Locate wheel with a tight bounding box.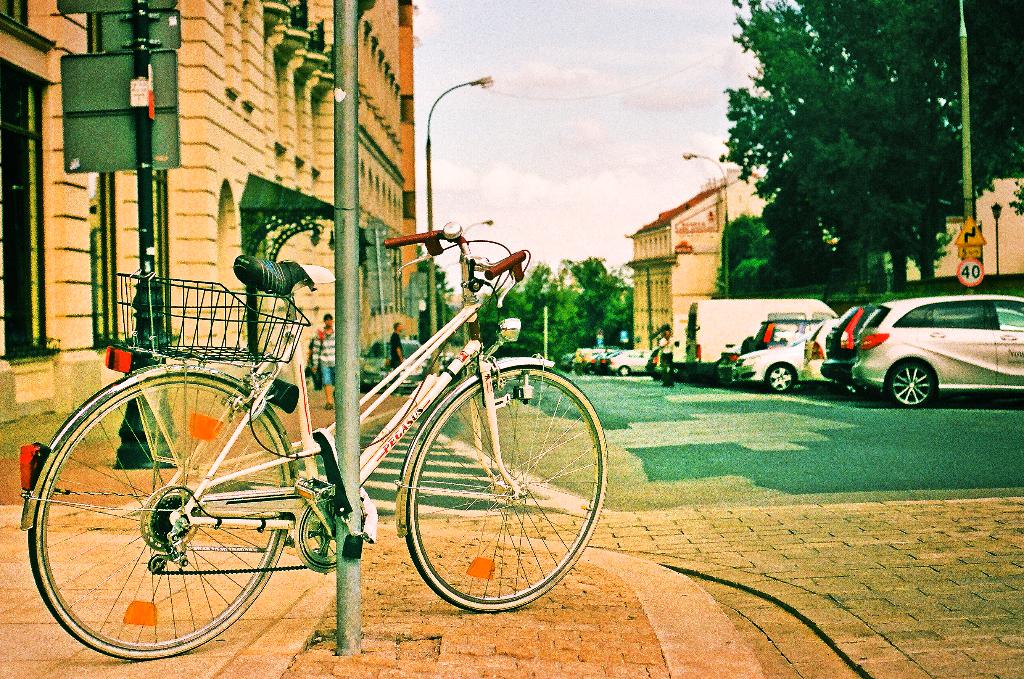
select_region(769, 362, 799, 395).
